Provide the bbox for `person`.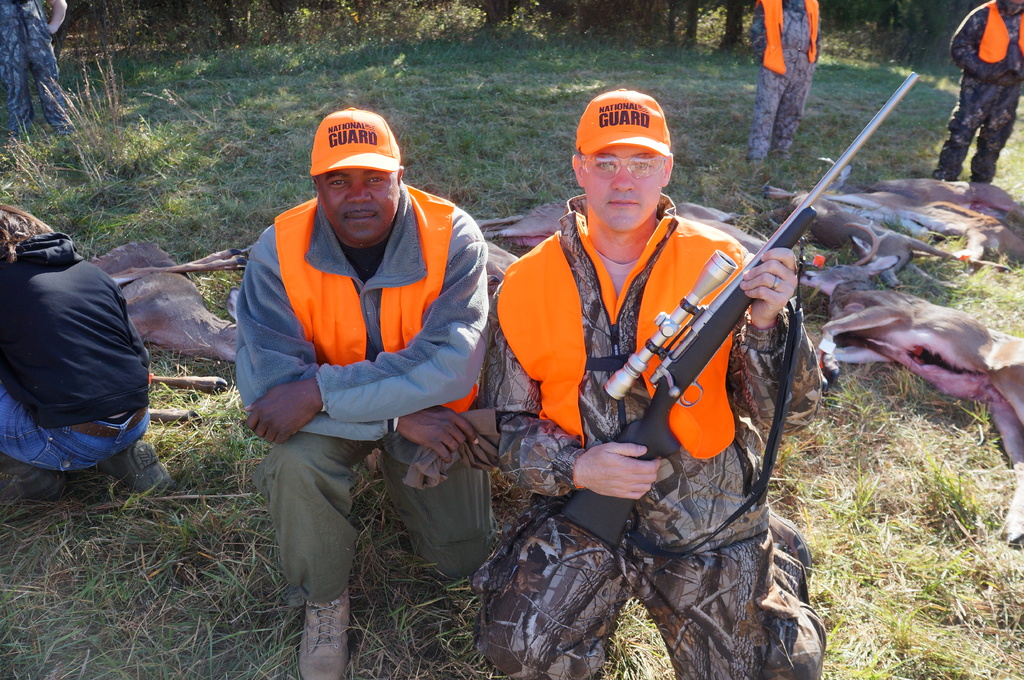
480,89,829,679.
